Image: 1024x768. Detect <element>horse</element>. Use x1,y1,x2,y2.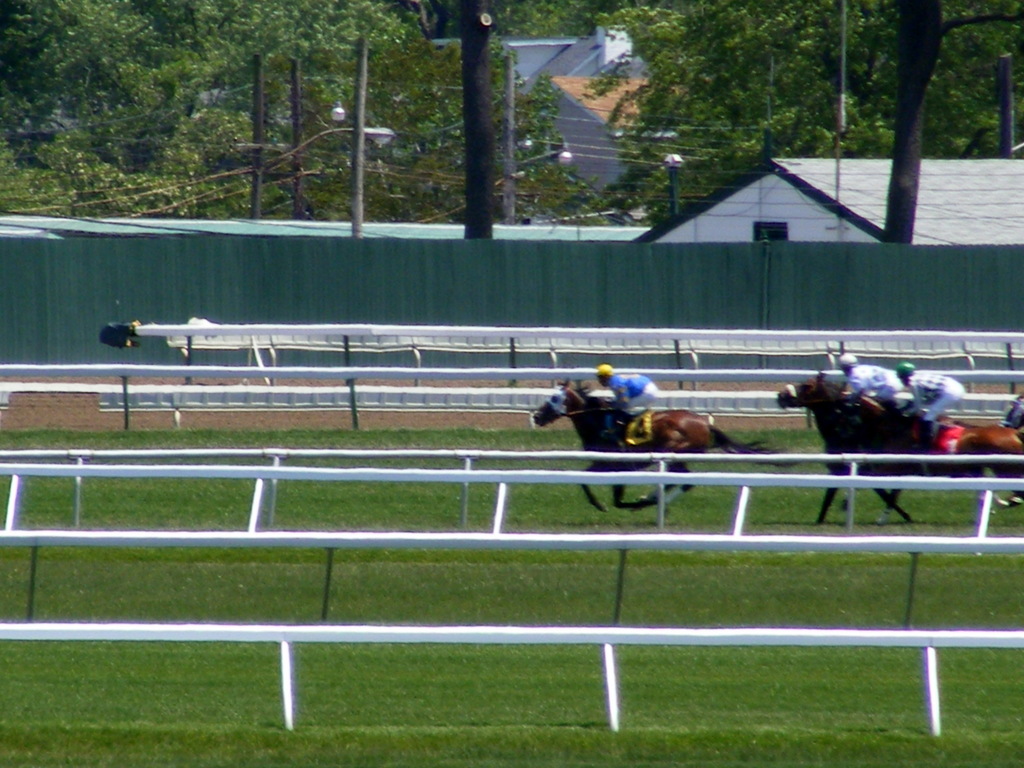
531,374,804,512.
